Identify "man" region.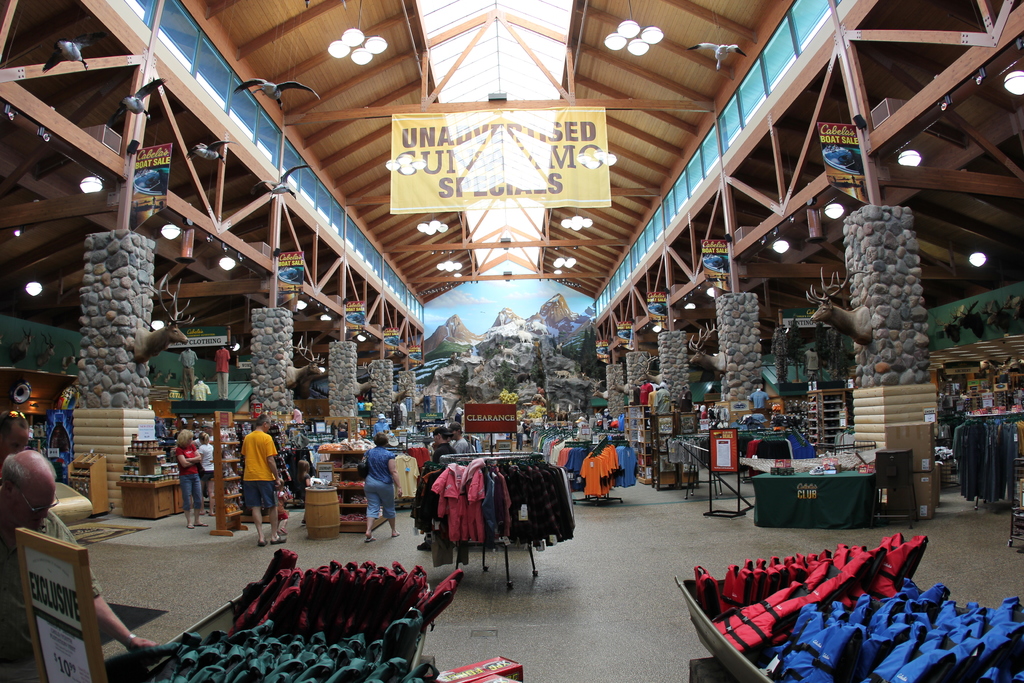
Region: box(521, 418, 532, 447).
